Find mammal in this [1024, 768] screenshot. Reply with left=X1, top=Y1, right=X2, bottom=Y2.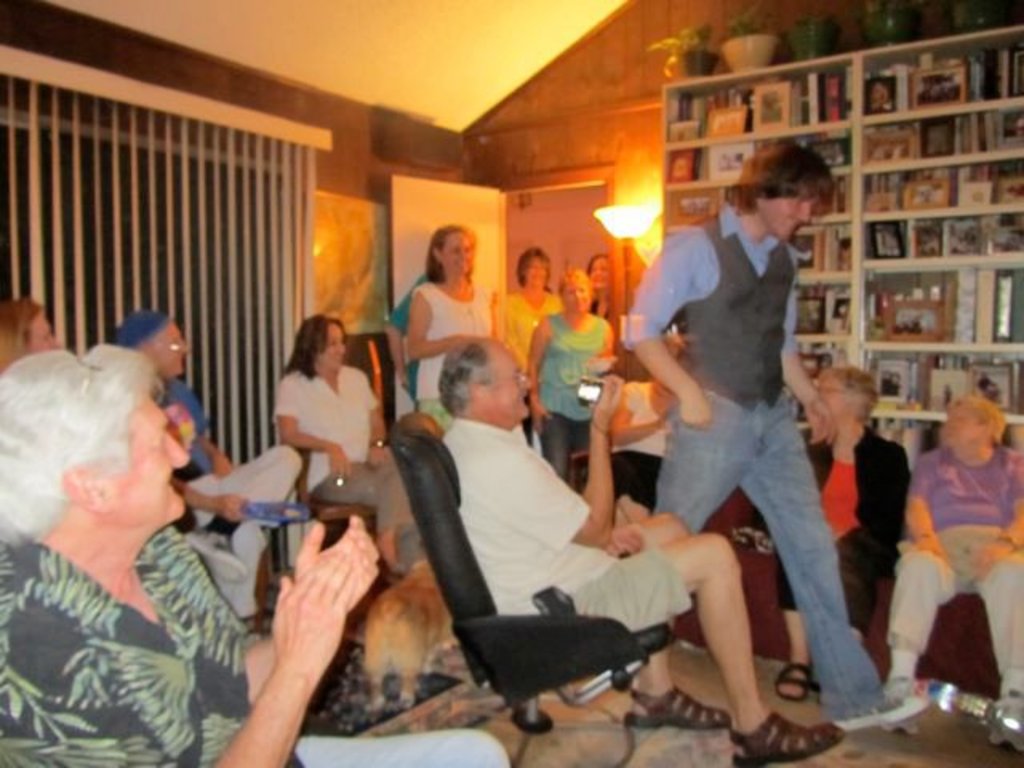
left=438, top=352, right=853, bottom=766.
